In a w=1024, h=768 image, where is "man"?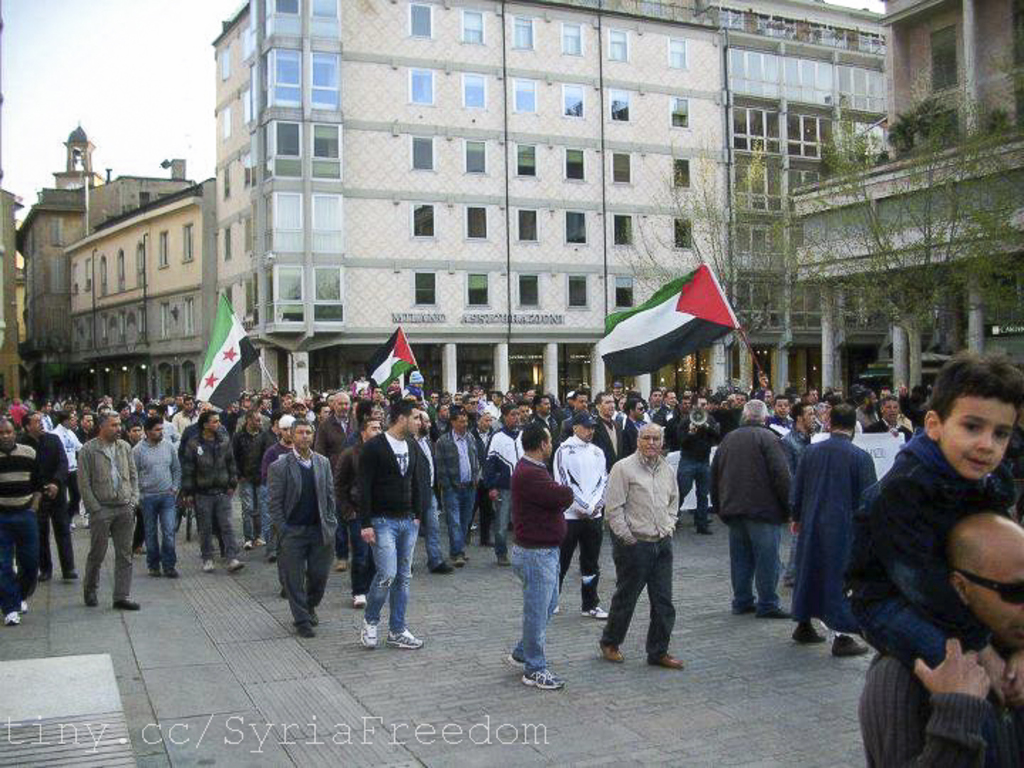
region(47, 418, 92, 530).
